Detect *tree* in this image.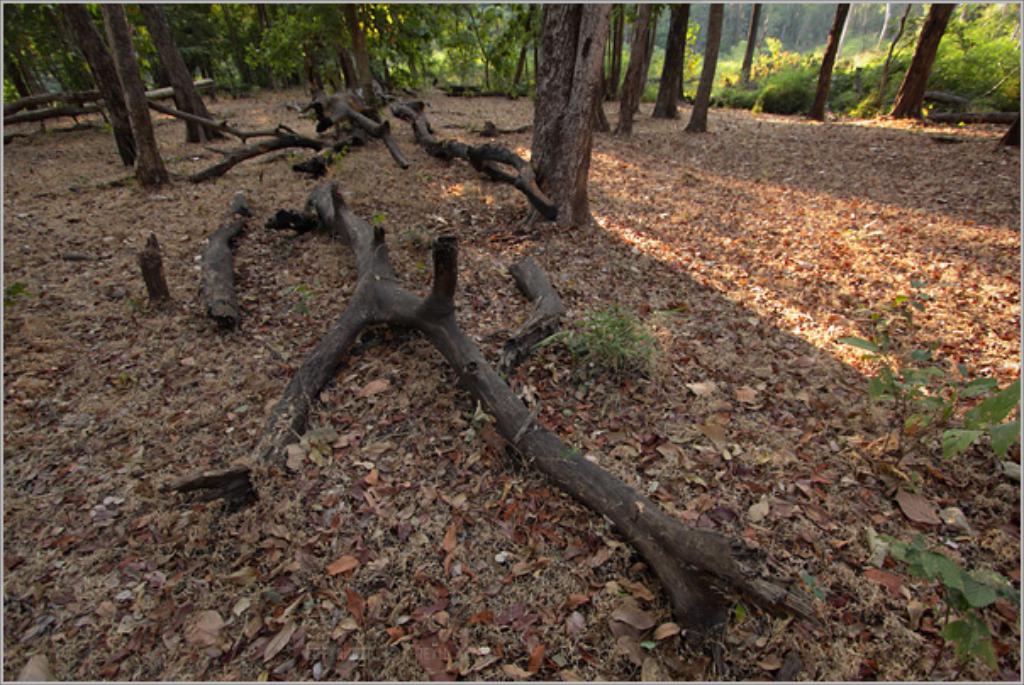
Detection: 805 0 853 124.
